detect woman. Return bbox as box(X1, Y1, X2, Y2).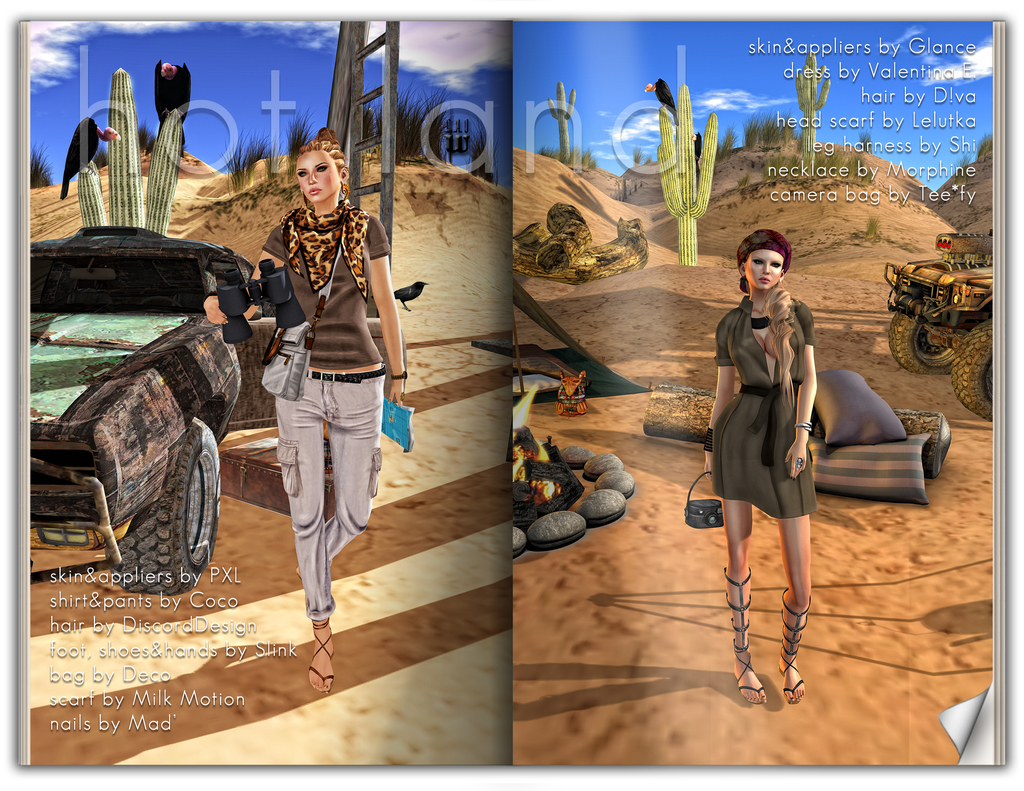
box(205, 131, 409, 692).
